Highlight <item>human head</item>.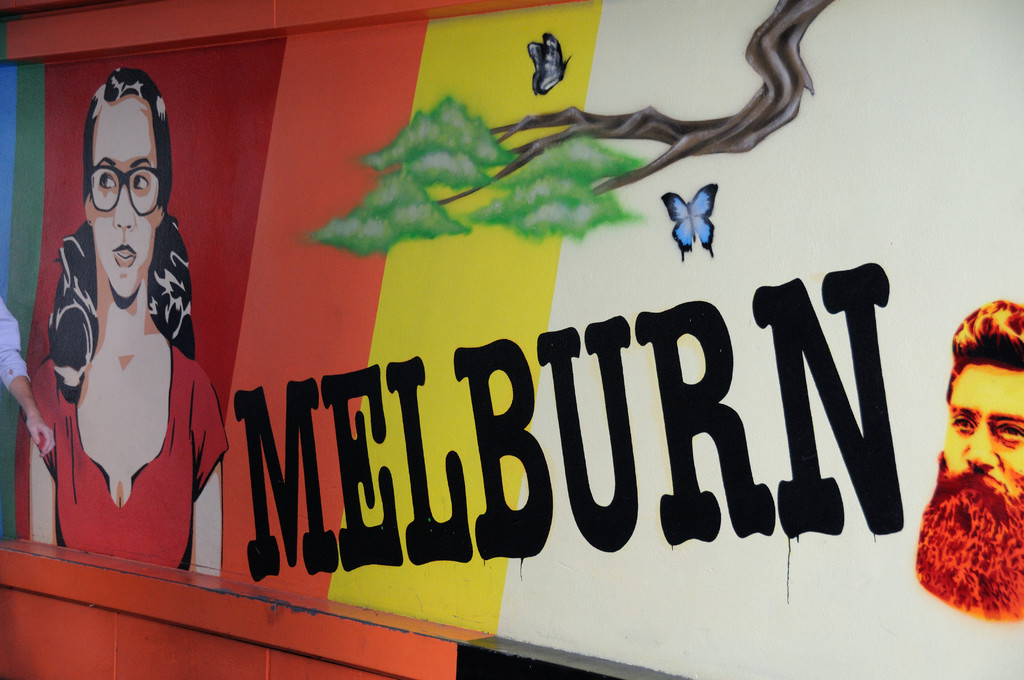
Highlighted region: (64,80,163,300).
